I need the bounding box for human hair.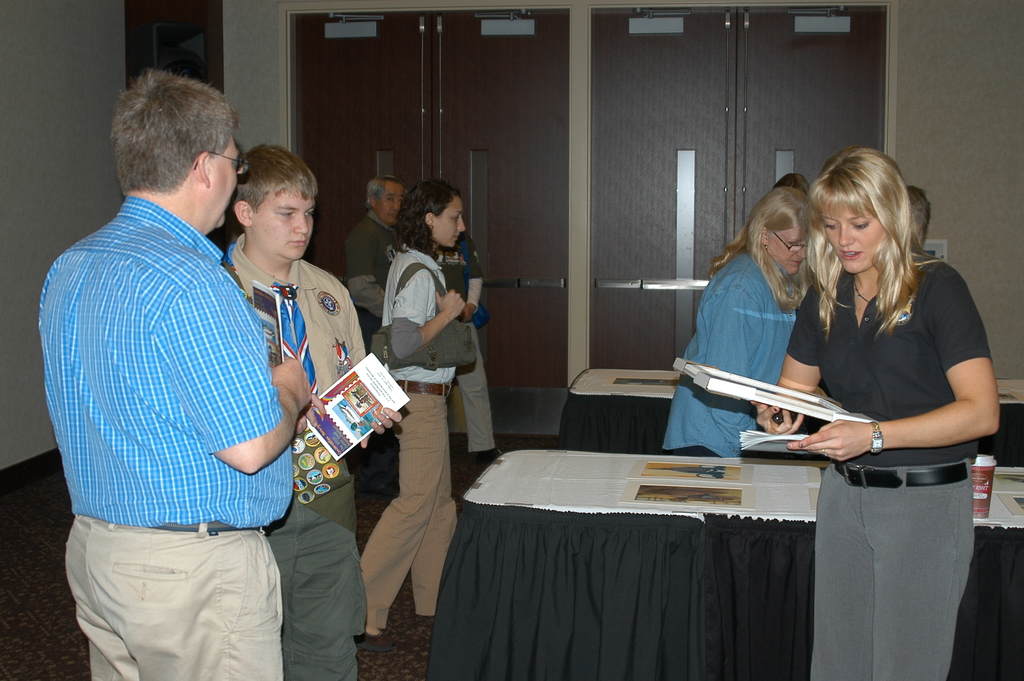
Here it is: left=711, top=184, right=820, bottom=311.
